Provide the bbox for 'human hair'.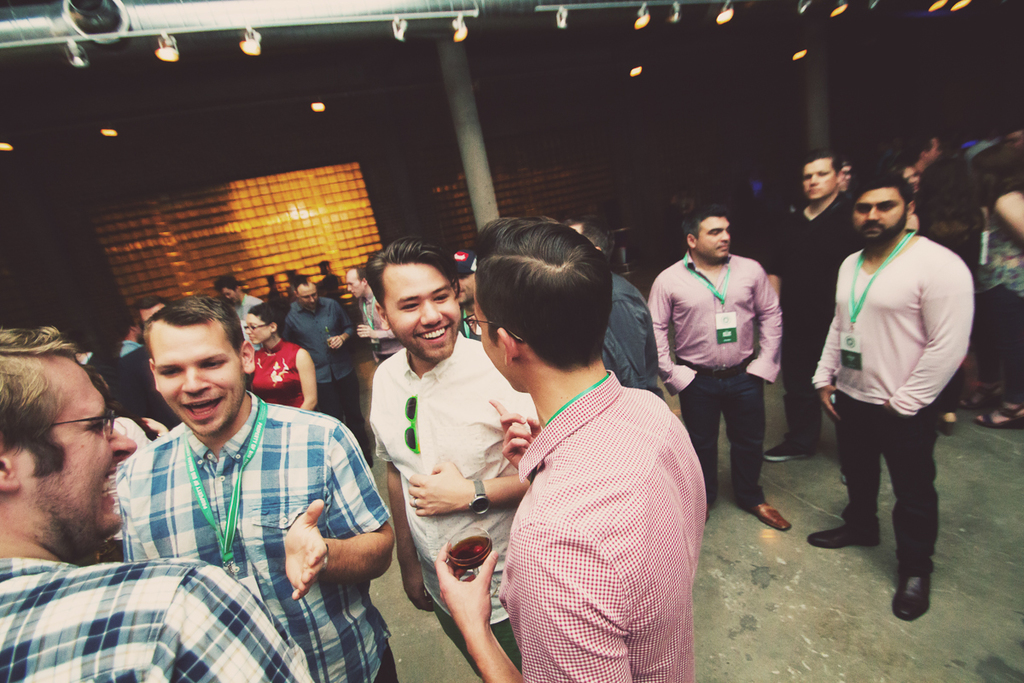
x1=0 y1=321 x2=108 y2=489.
